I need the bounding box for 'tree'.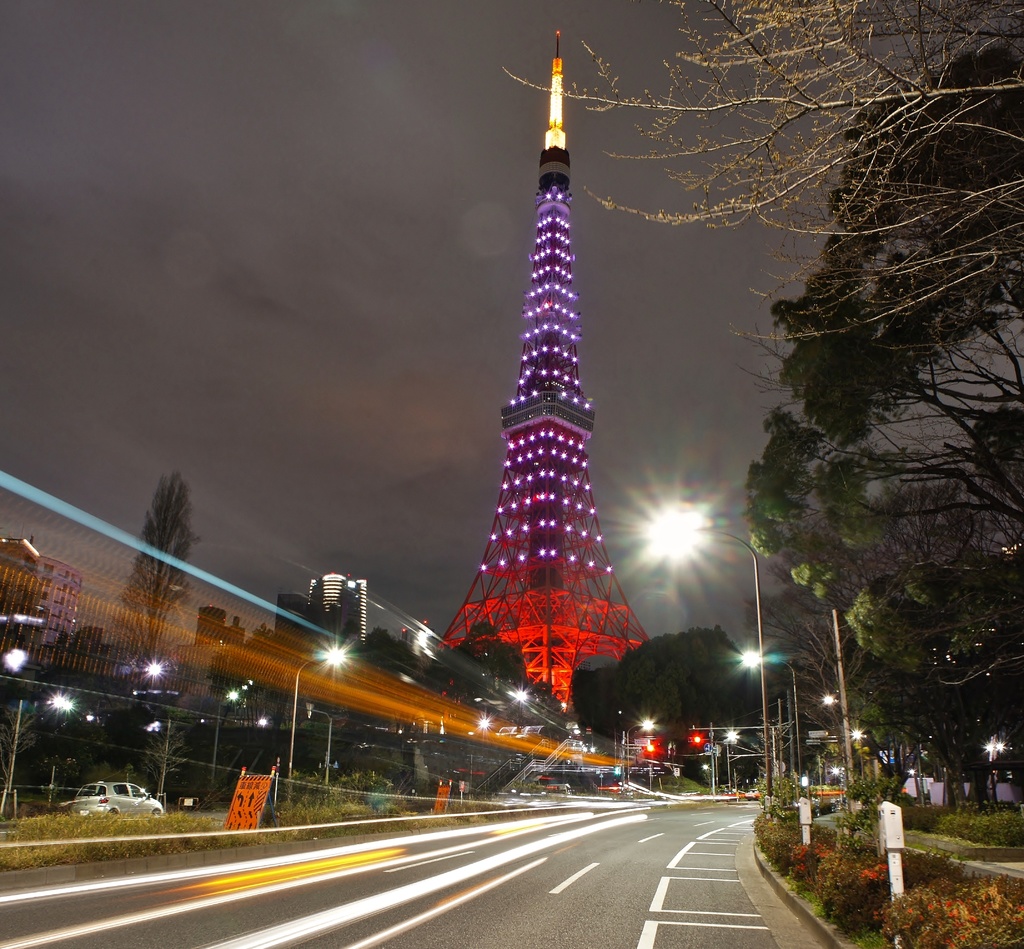
Here it is: BBox(122, 470, 202, 669).
